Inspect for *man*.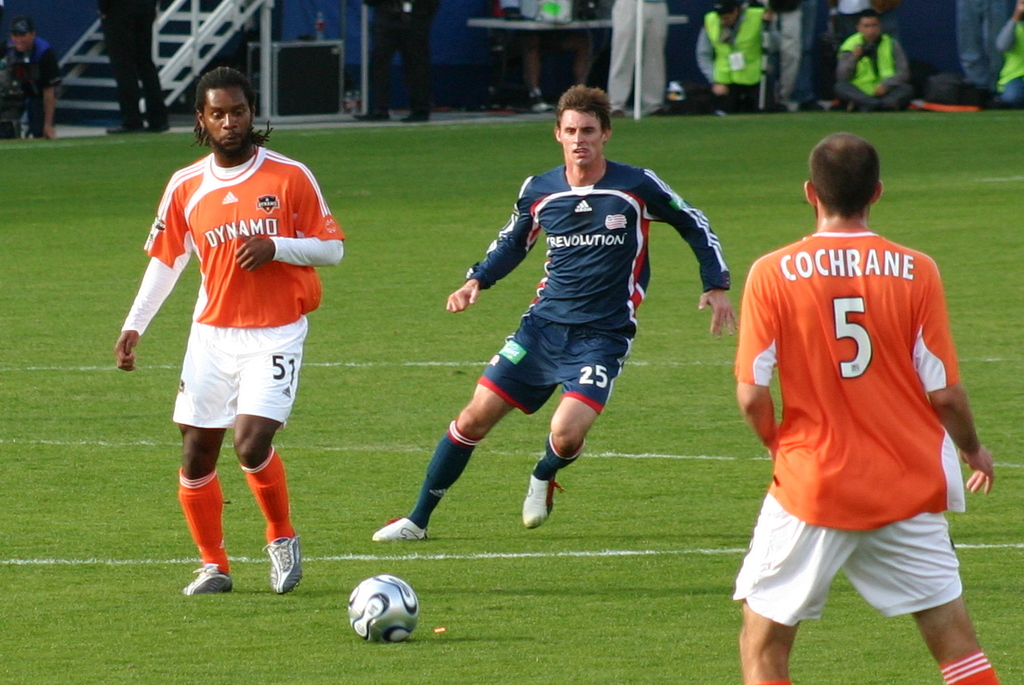
Inspection: bbox=[996, 0, 1023, 106].
